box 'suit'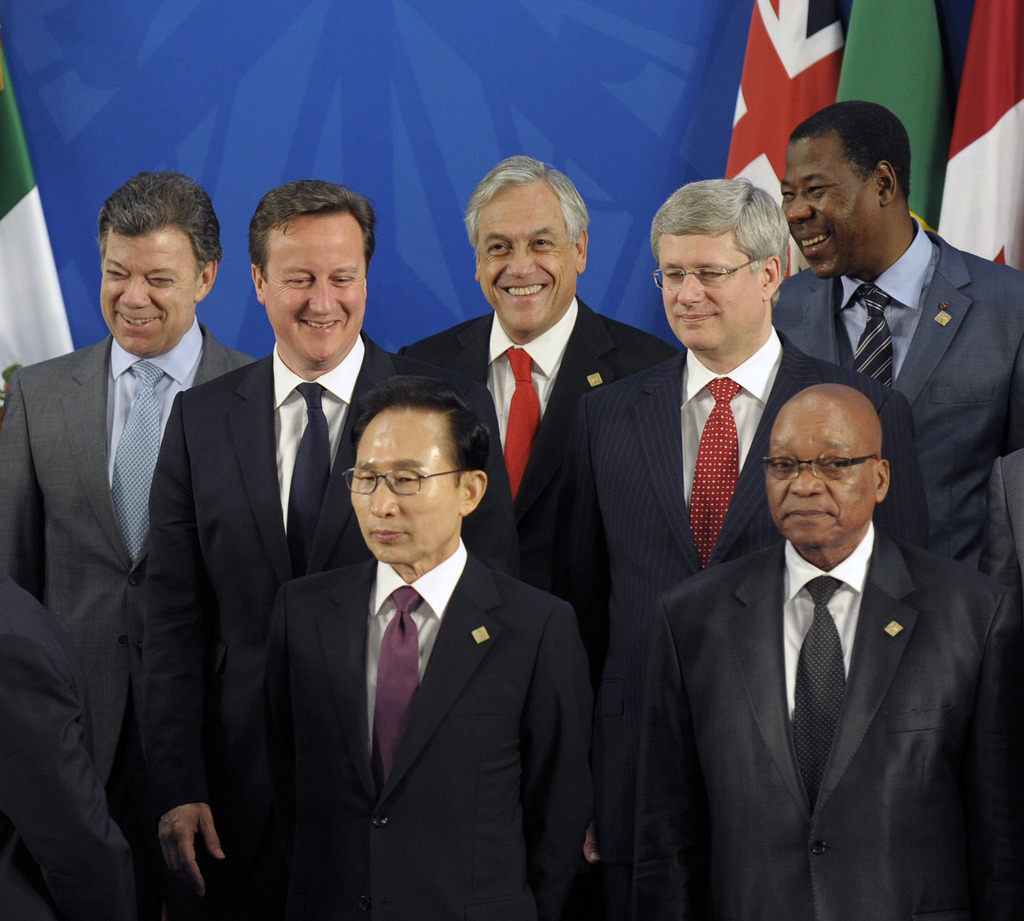
bbox=(0, 314, 257, 790)
